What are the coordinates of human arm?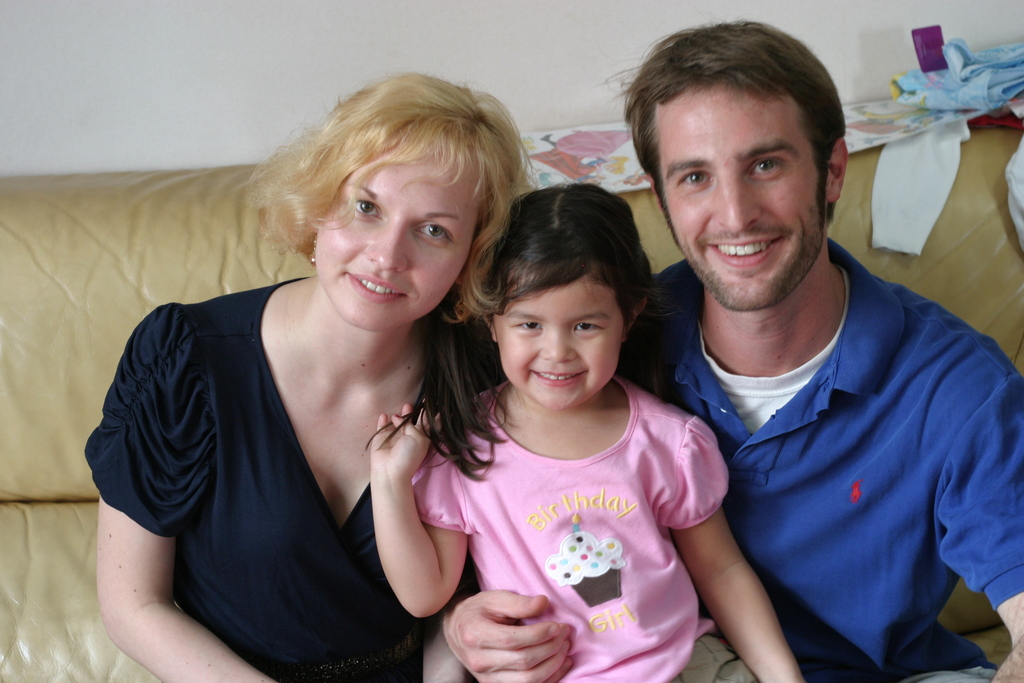
locate(938, 404, 1023, 682).
